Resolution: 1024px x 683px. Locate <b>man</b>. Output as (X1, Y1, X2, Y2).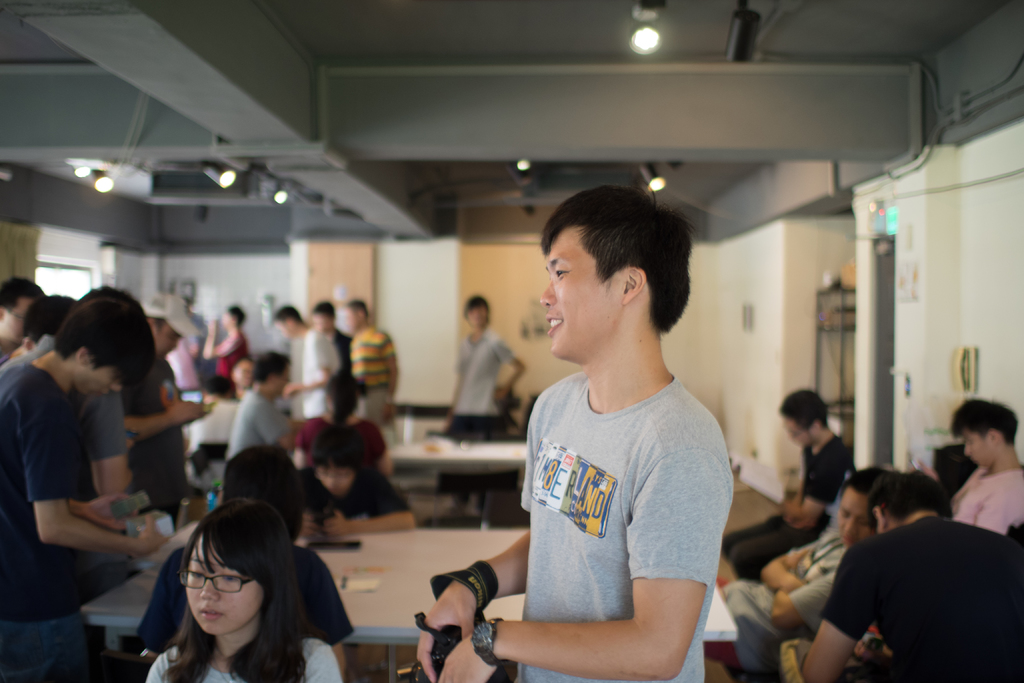
(0, 276, 45, 369).
